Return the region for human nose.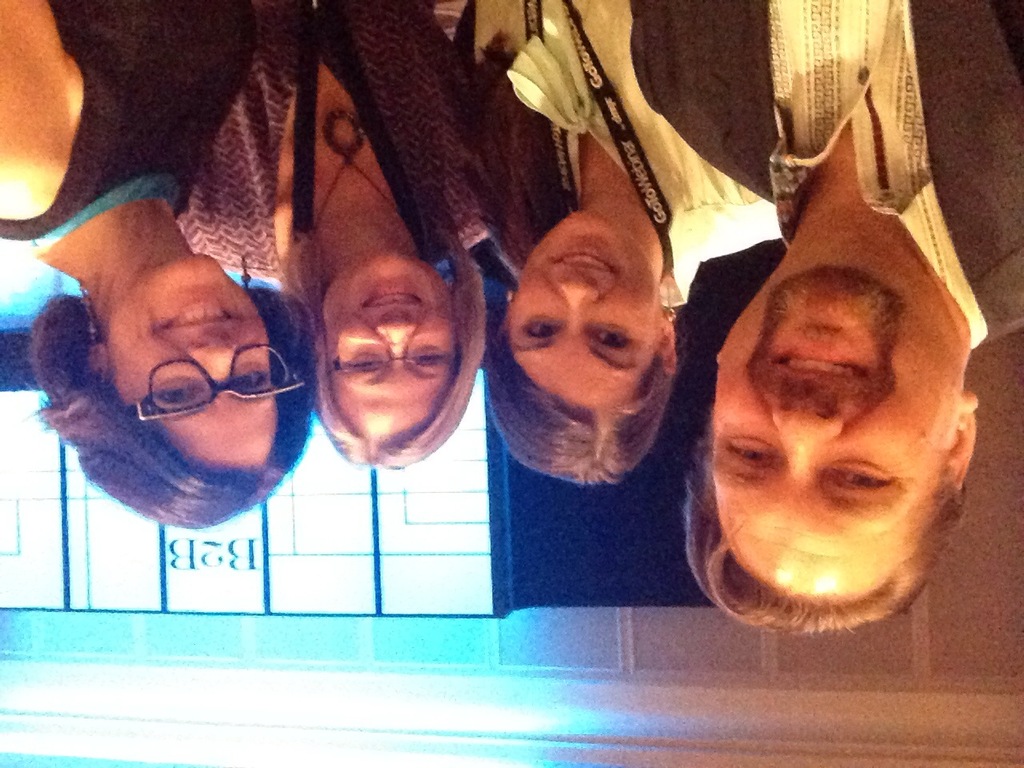
bbox=(555, 275, 595, 330).
